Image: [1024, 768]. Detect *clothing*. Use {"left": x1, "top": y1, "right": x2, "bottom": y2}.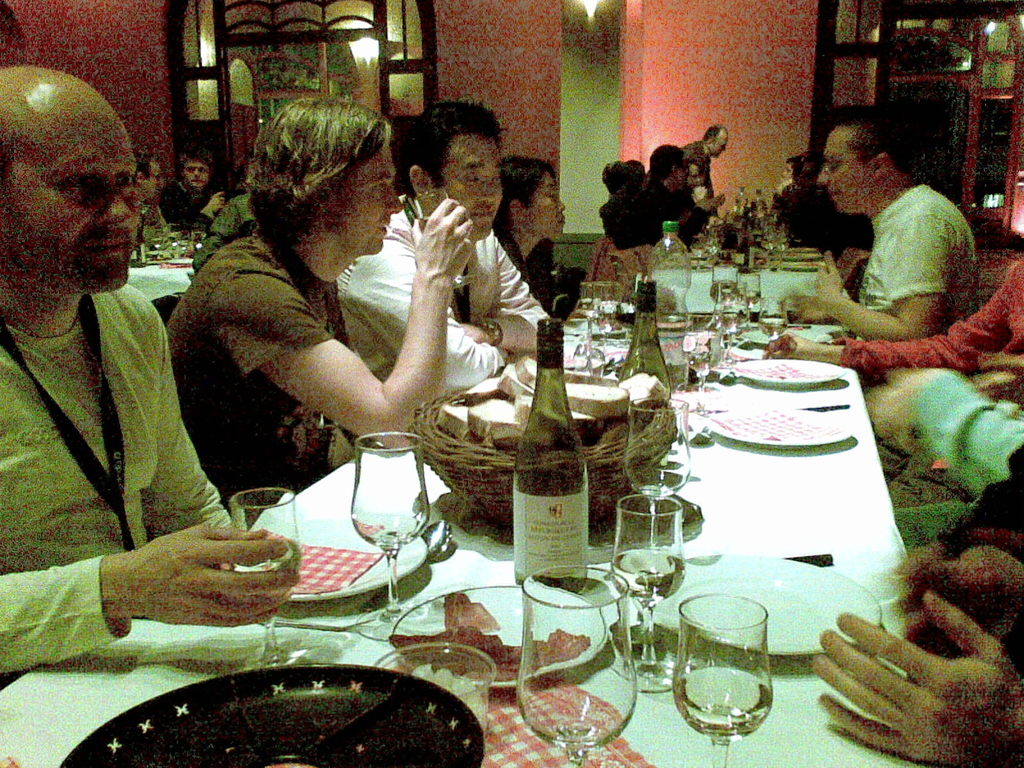
{"left": 339, "top": 198, "right": 550, "bottom": 388}.
